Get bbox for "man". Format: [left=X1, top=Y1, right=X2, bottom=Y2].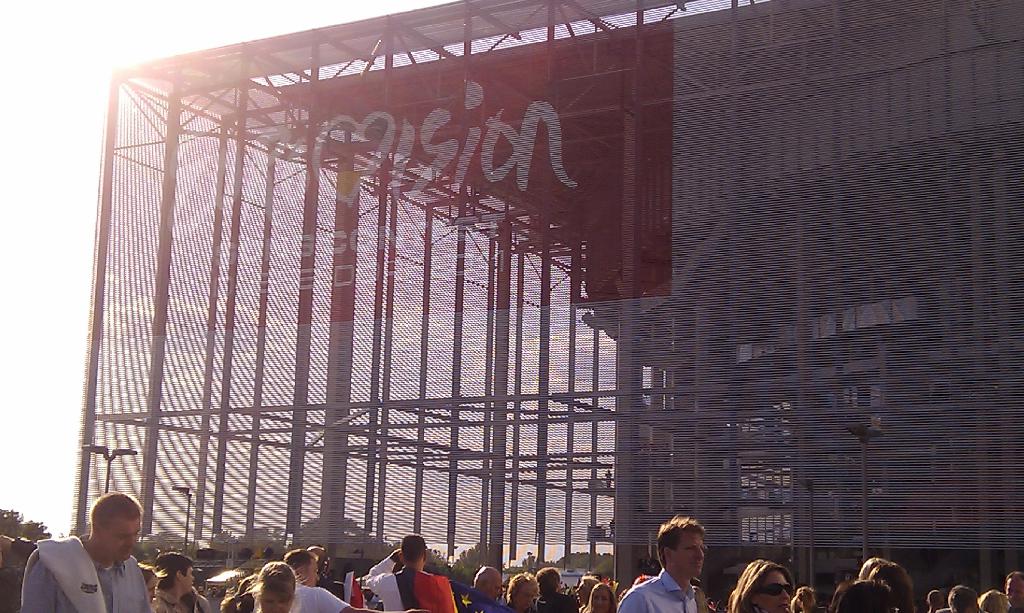
[left=945, top=580, right=975, bottom=612].
